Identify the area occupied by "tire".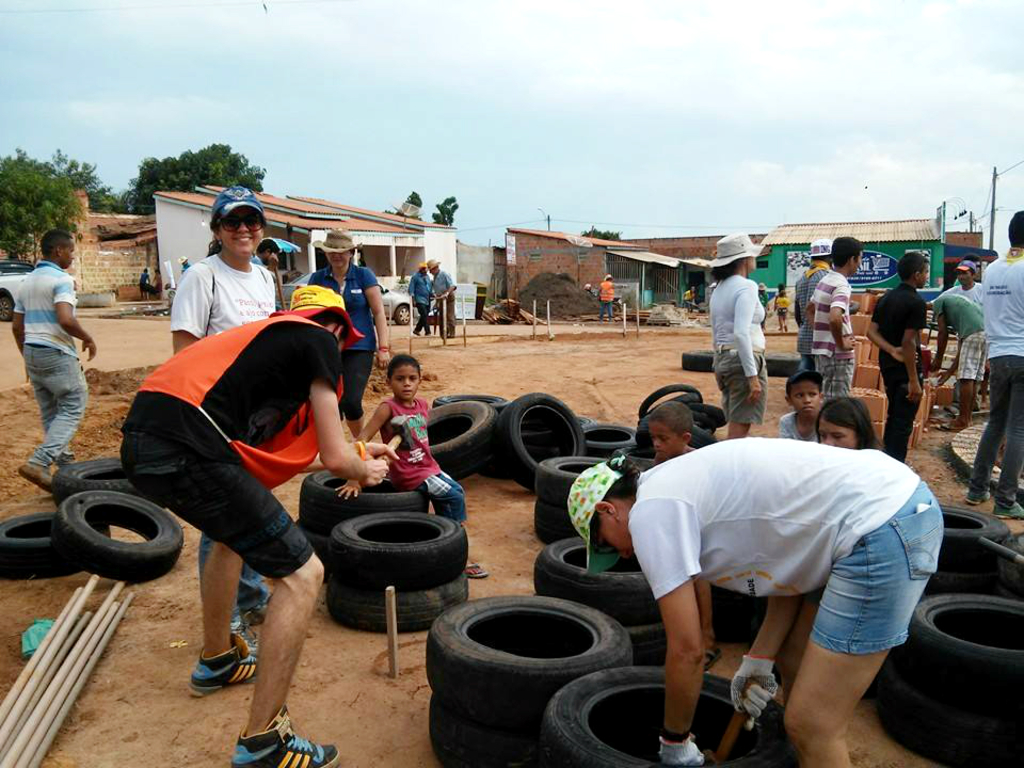
Area: bbox(537, 668, 800, 767).
